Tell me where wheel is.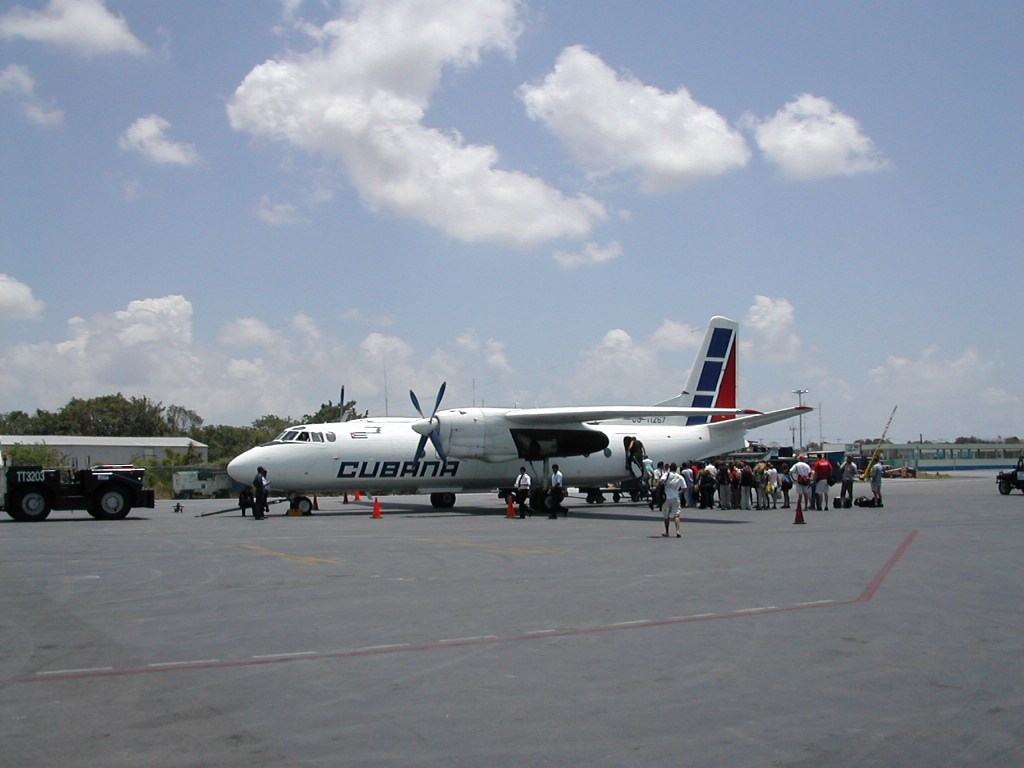
wheel is at l=92, t=484, r=129, b=519.
